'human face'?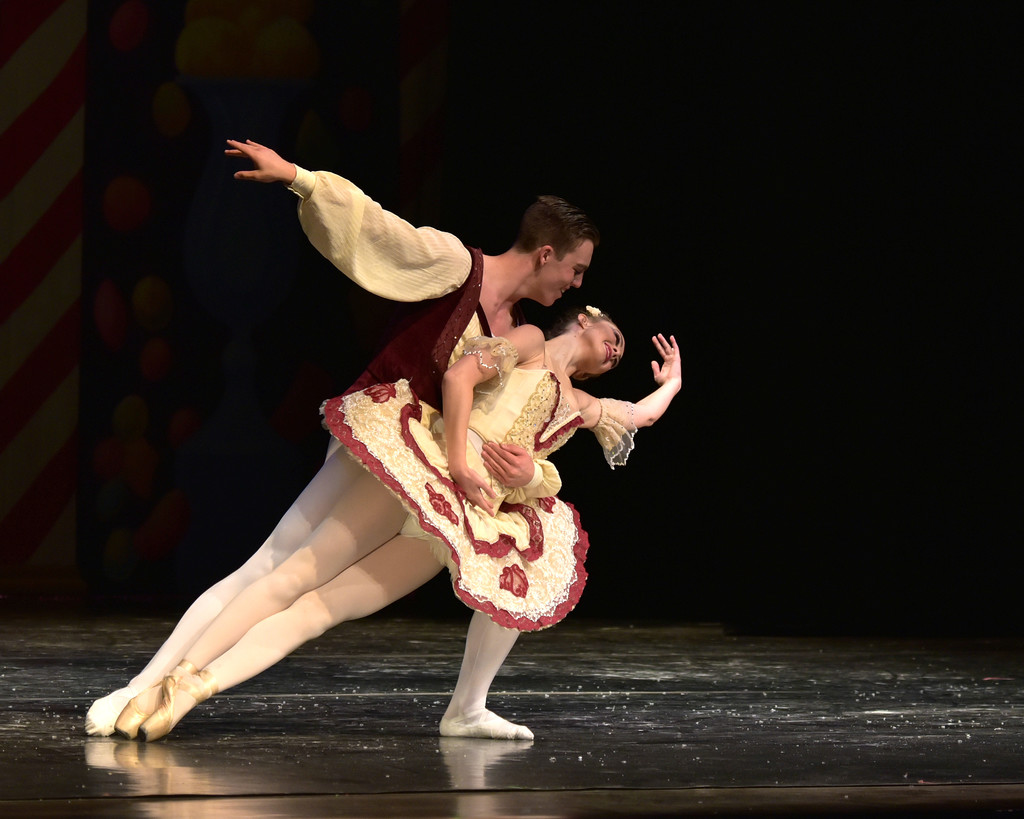
bbox=(586, 317, 627, 378)
